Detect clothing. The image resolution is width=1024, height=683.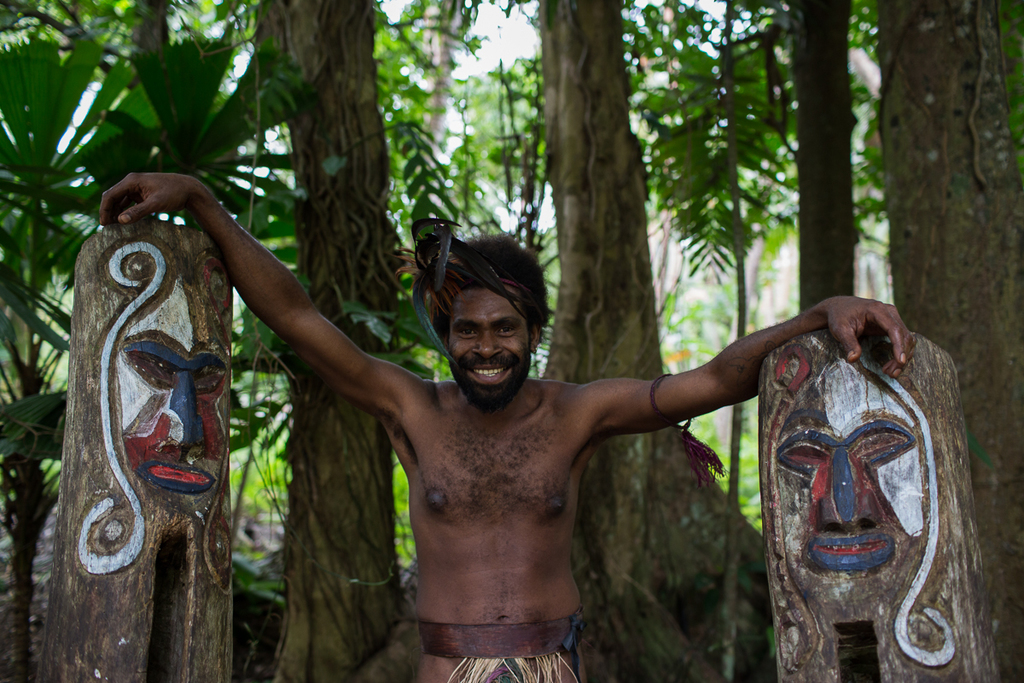
Rect(412, 622, 586, 682).
